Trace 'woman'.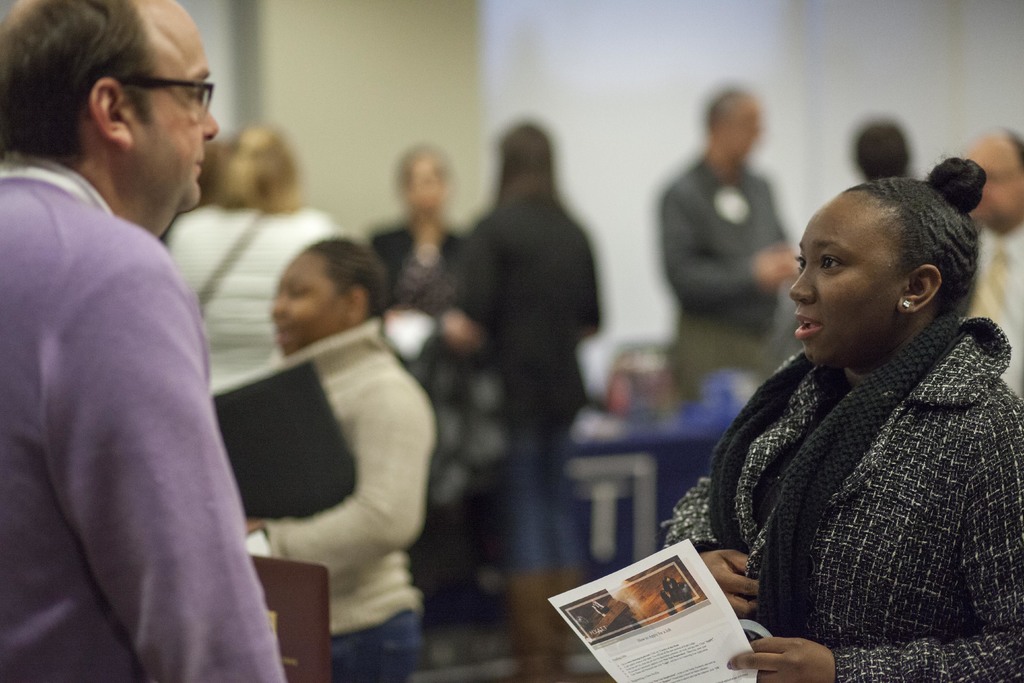
Traced to [242, 239, 442, 682].
